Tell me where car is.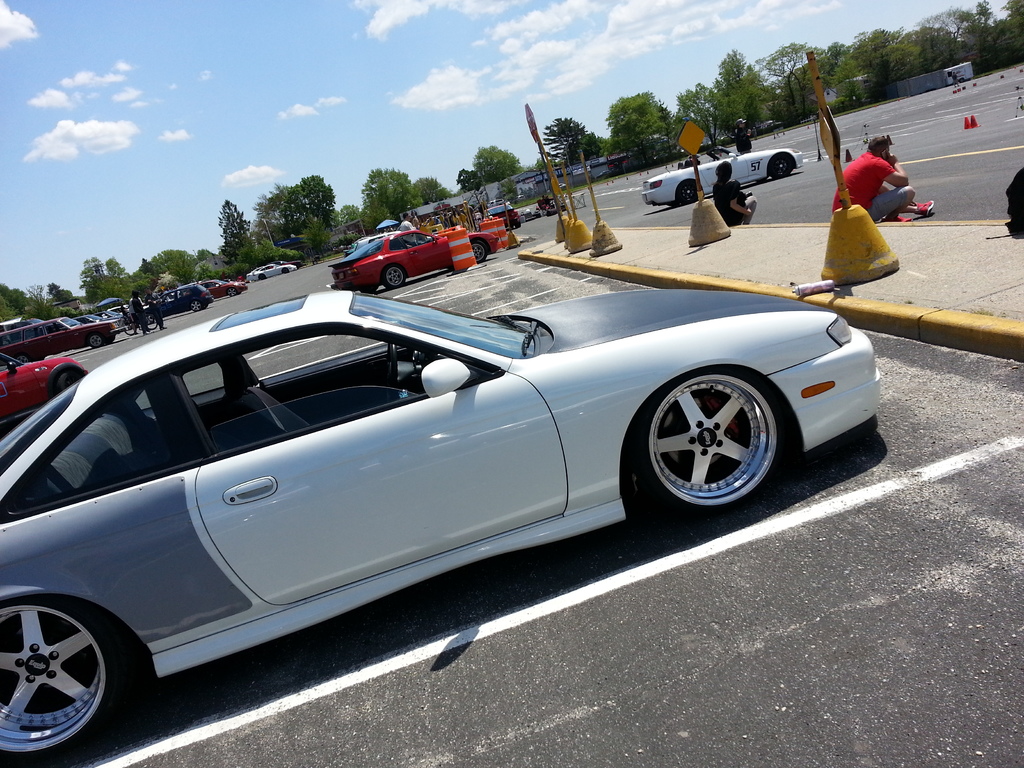
car is at (0,350,90,424).
